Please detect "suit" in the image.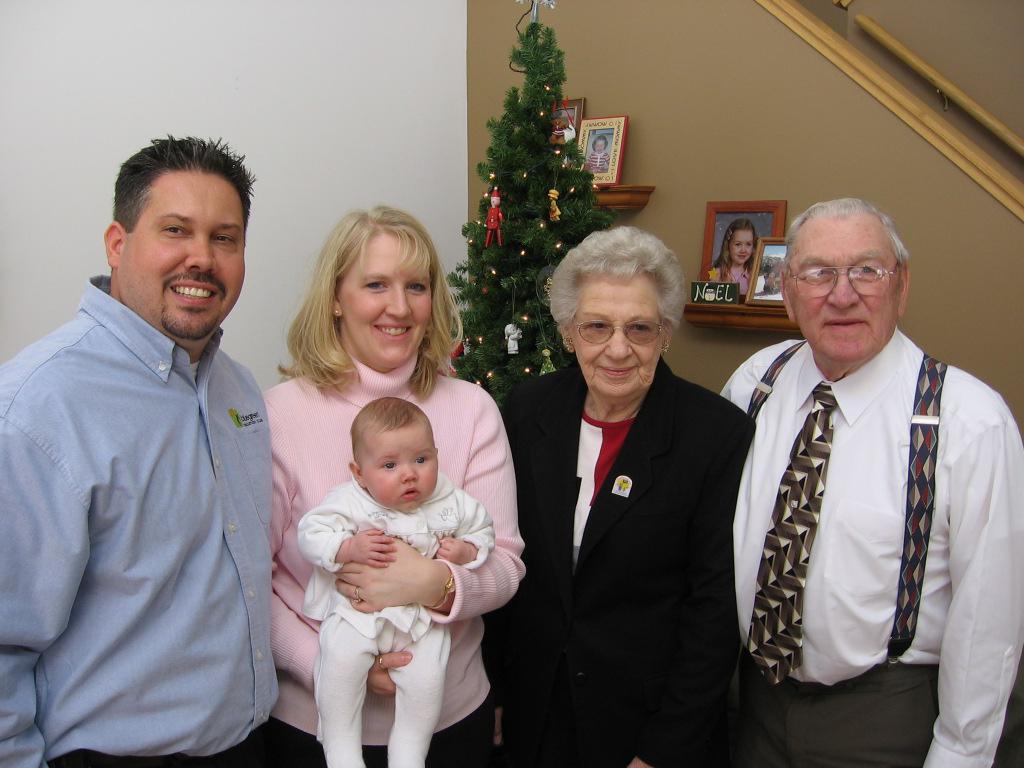
<region>480, 351, 759, 767</region>.
